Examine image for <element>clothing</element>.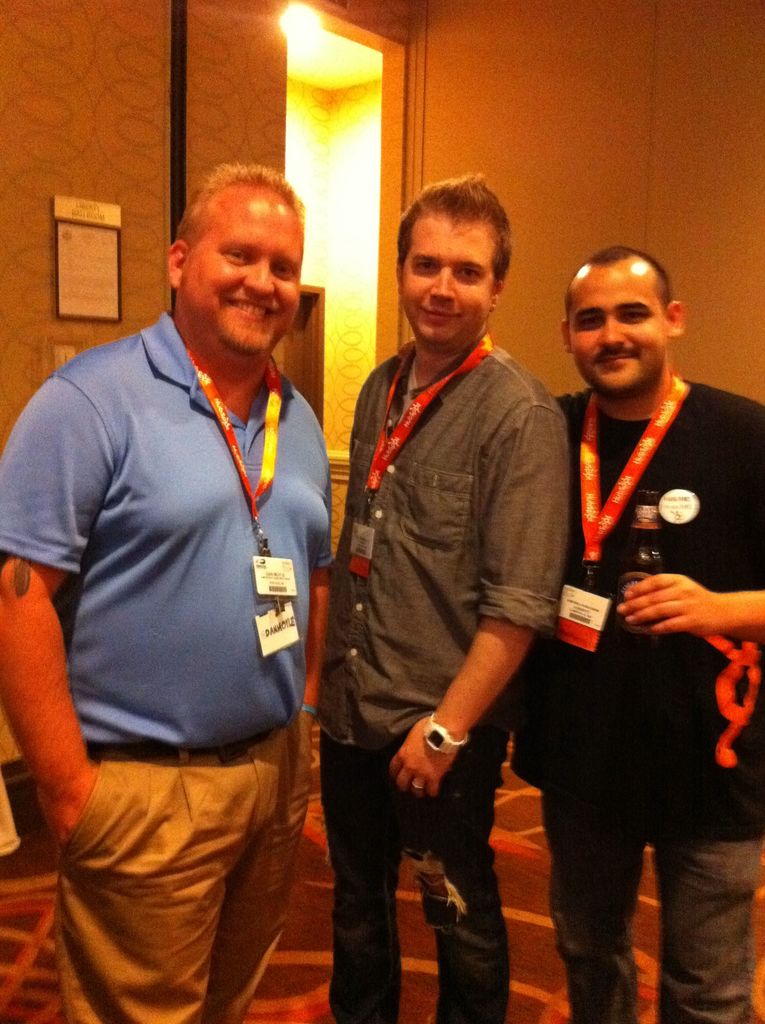
Examination result: [left=334, top=330, right=567, bottom=1023].
